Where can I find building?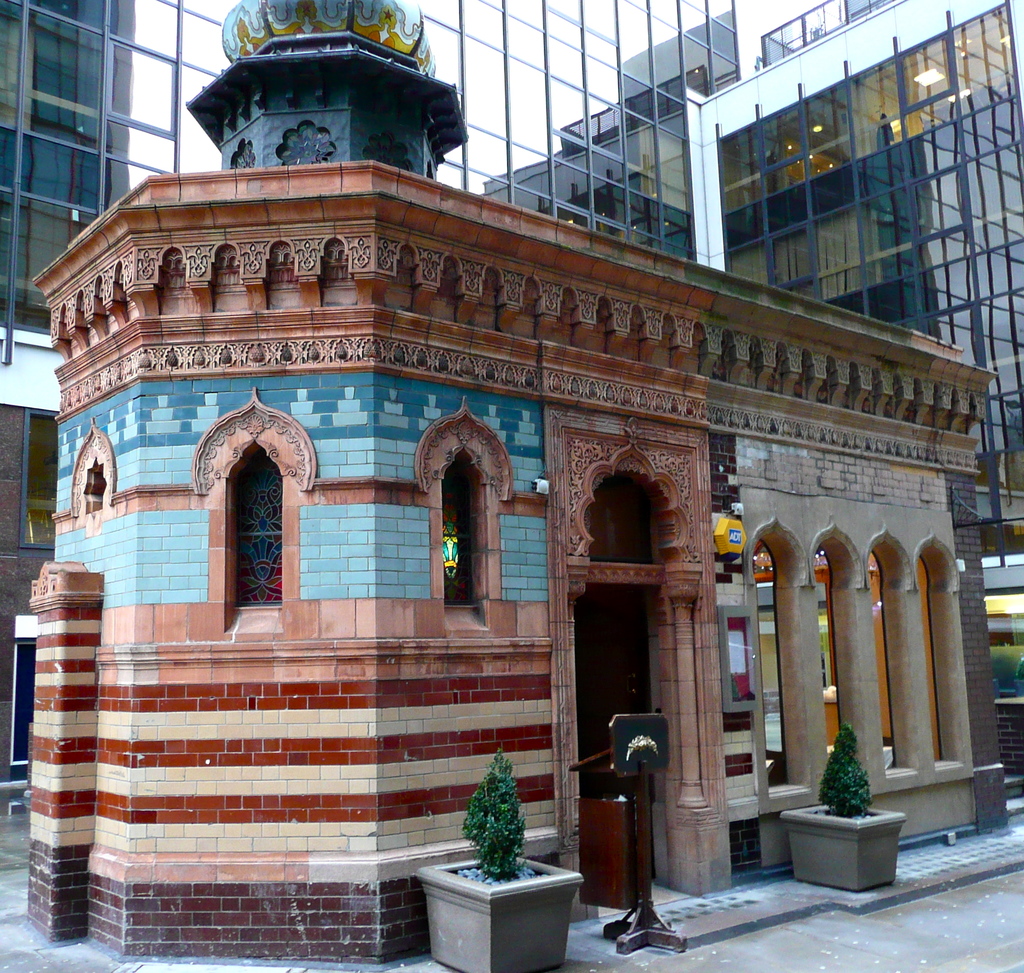
You can find it at bbox=(37, 0, 995, 969).
